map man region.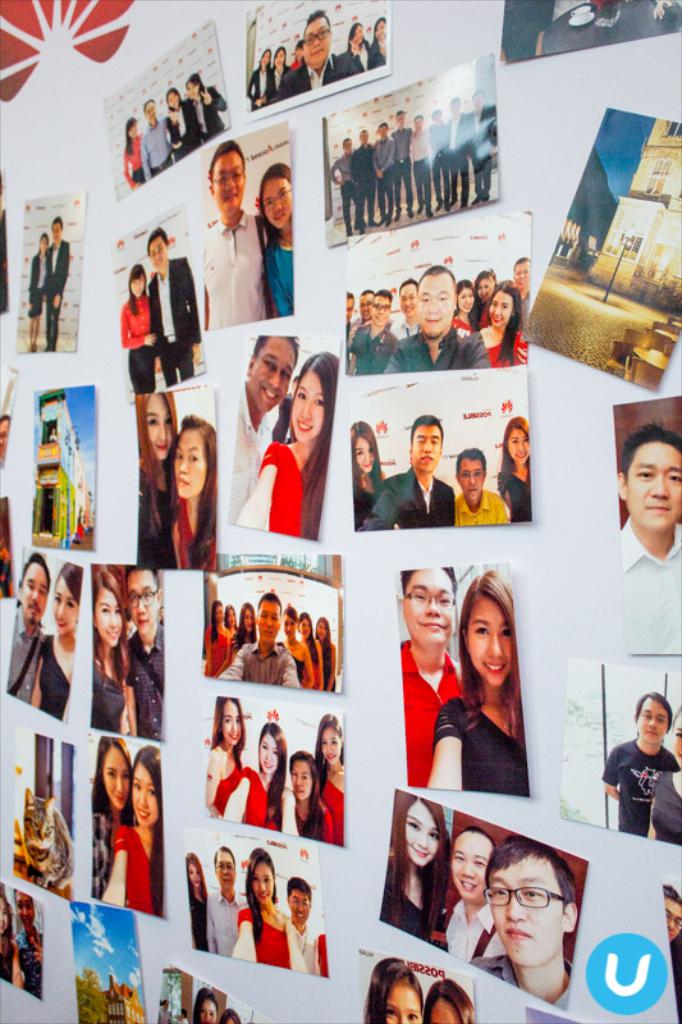
Mapped to 216:594:302:691.
